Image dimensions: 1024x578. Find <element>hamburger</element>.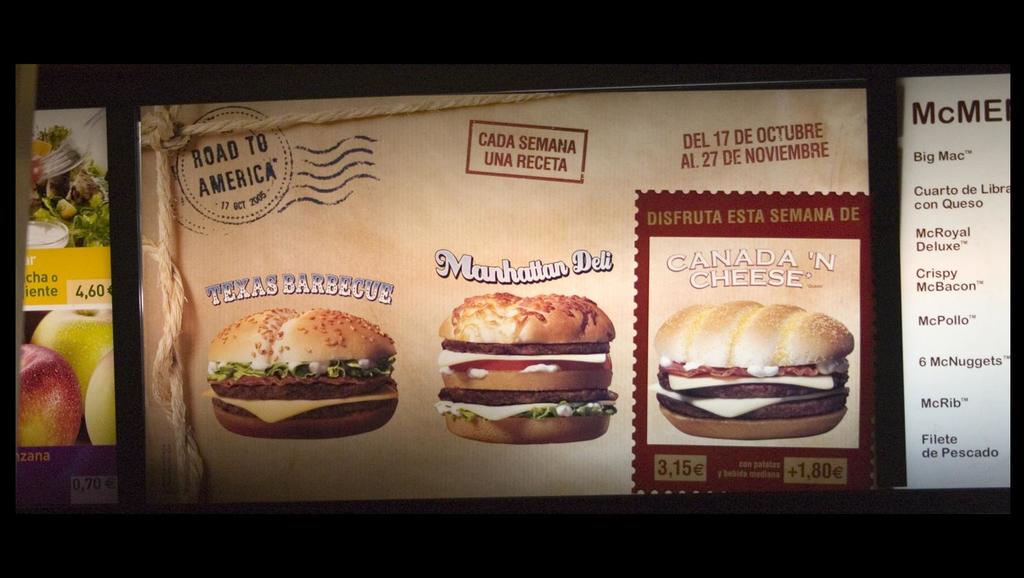
656,300,856,439.
